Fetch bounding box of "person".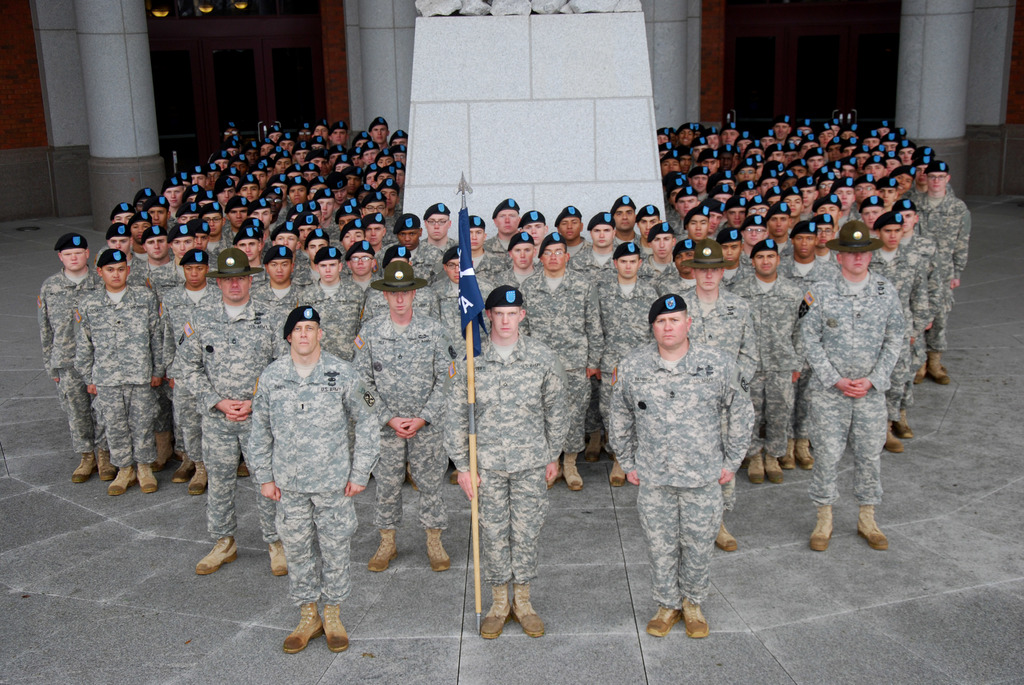
Bbox: <box>222,199,250,237</box>.
